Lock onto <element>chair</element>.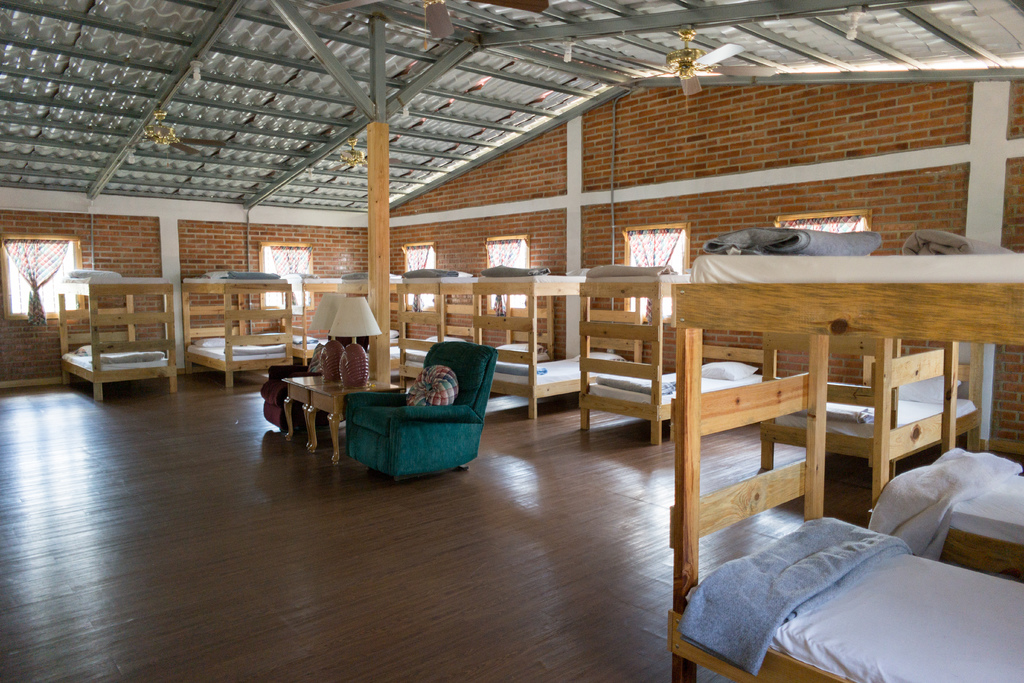
Locked: x1=337, y1=342, x2=504, y2=485.
